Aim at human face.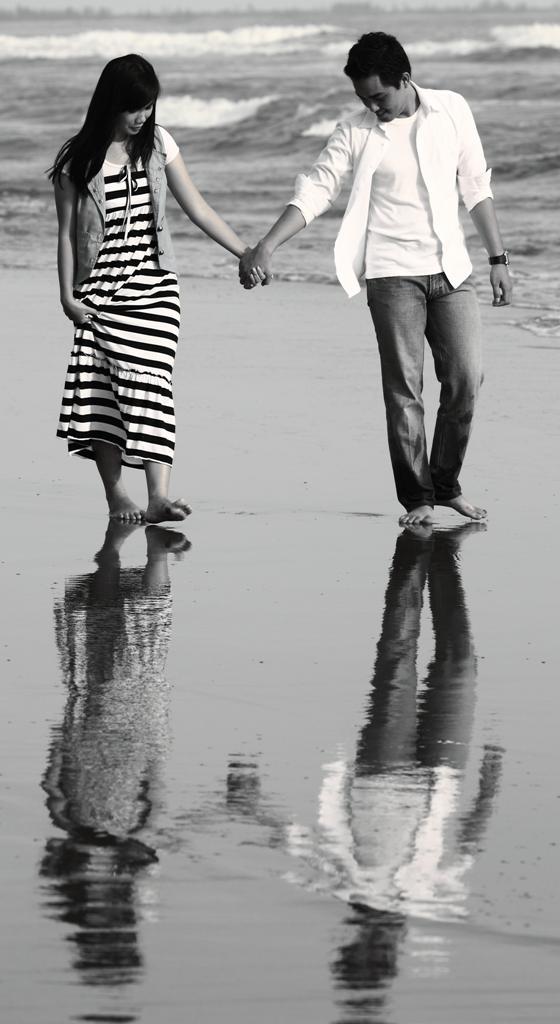
Aimed at left=348, top=72, right=403, bottom=119.
